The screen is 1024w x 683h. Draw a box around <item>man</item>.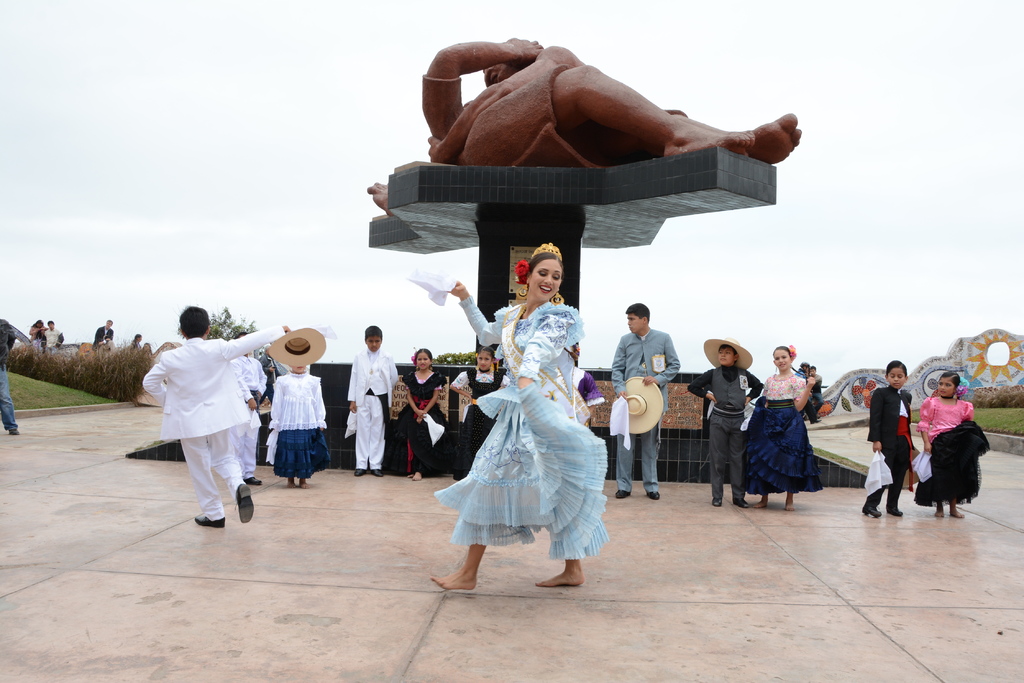
bbox(602, 296, 669, 500).
